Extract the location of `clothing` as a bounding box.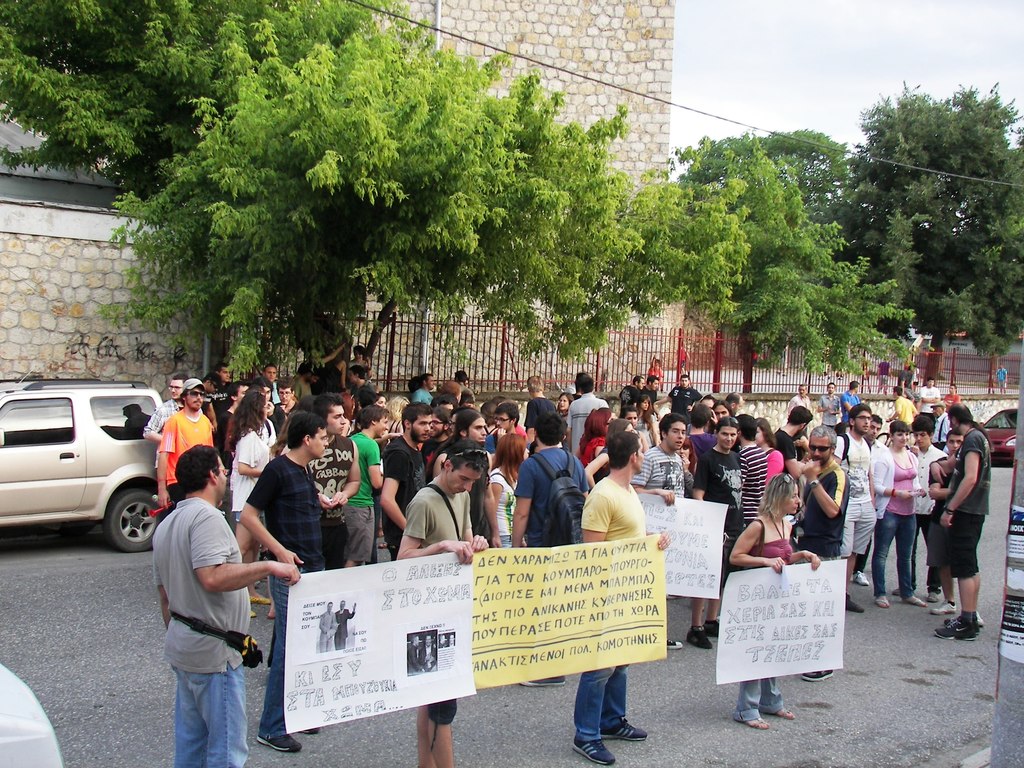
(794,459,844,573).
